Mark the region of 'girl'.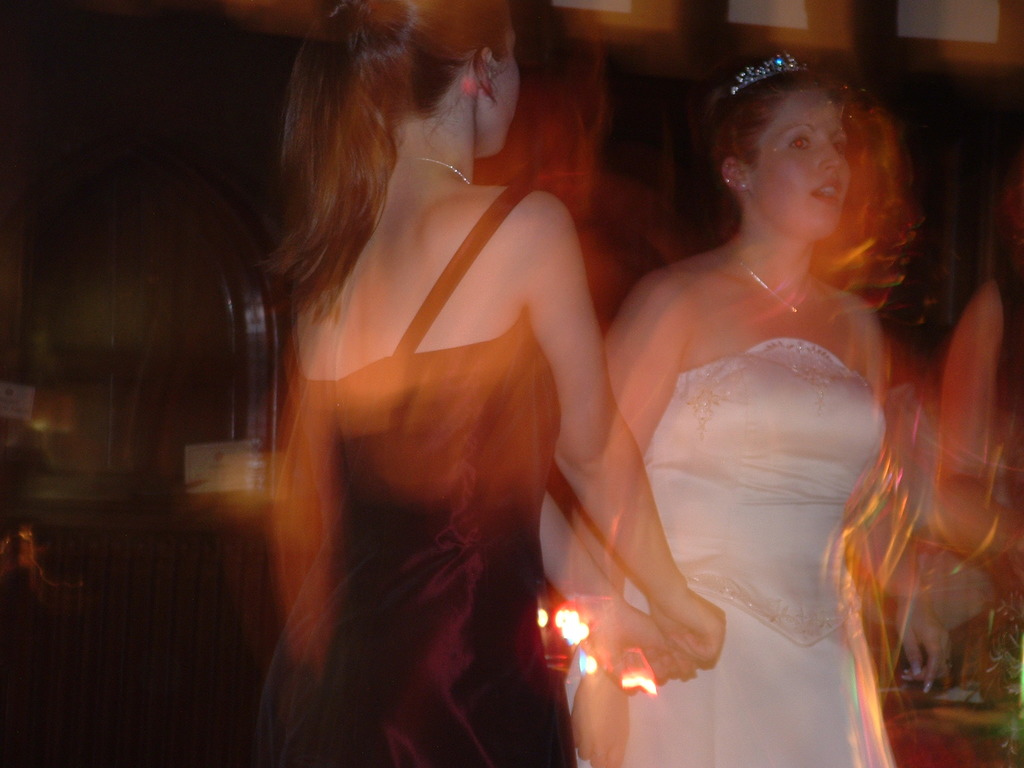
Region: 255, 0, 726, 767.
